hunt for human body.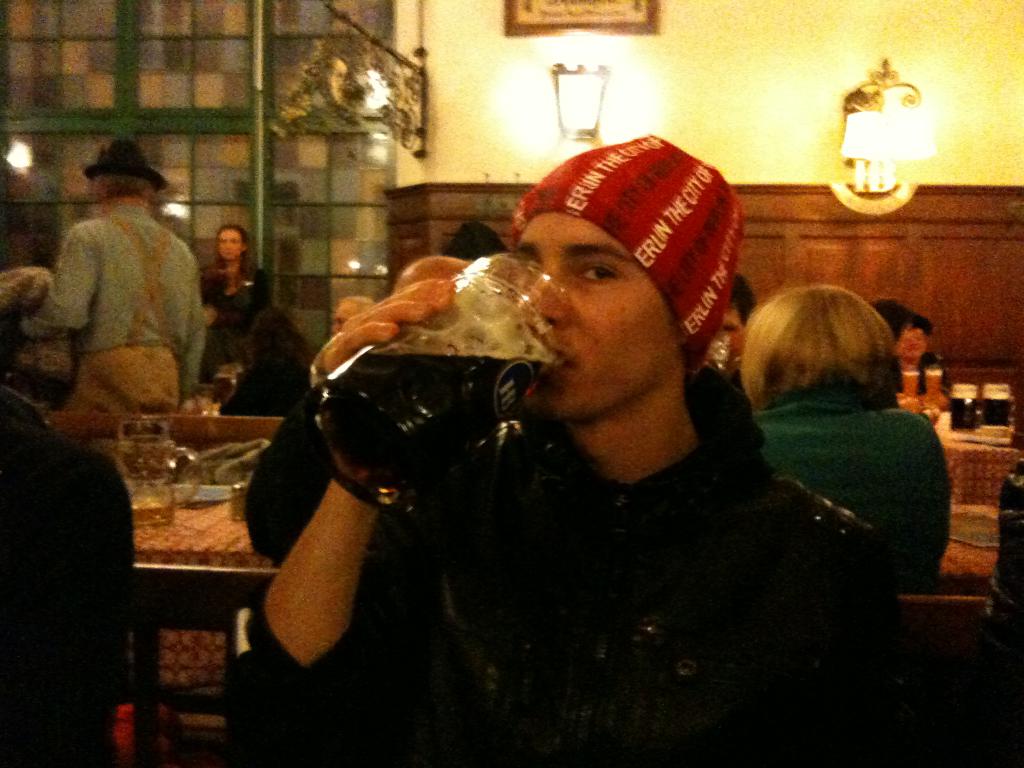
Hunted down at box(333, 298, 382, 336).
